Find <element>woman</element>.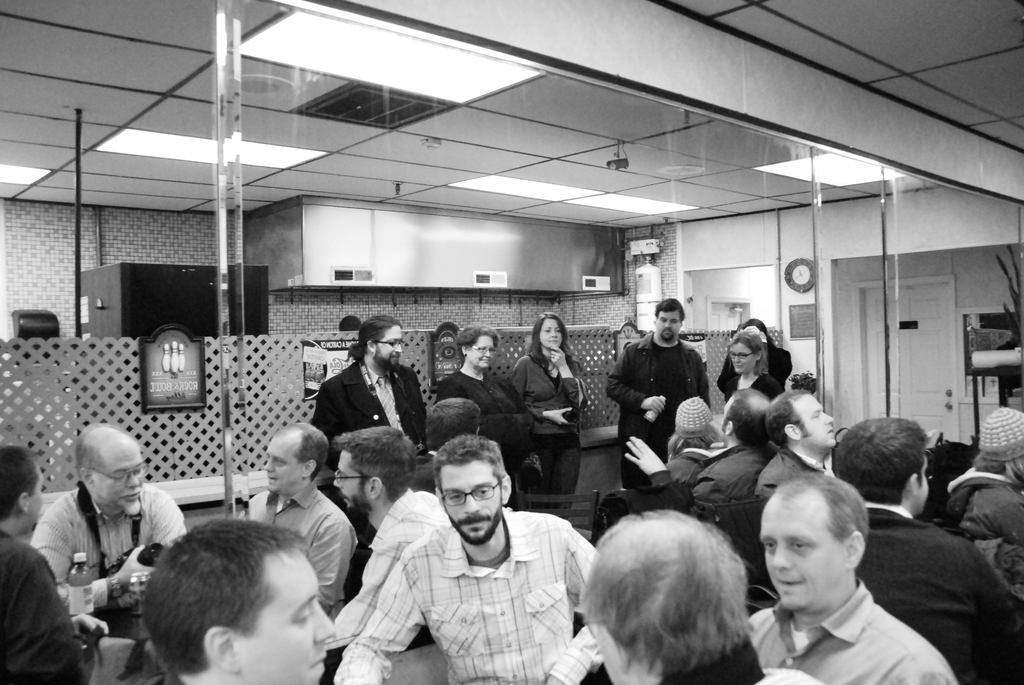
left=661, top=395, right=723, bottom=464.
